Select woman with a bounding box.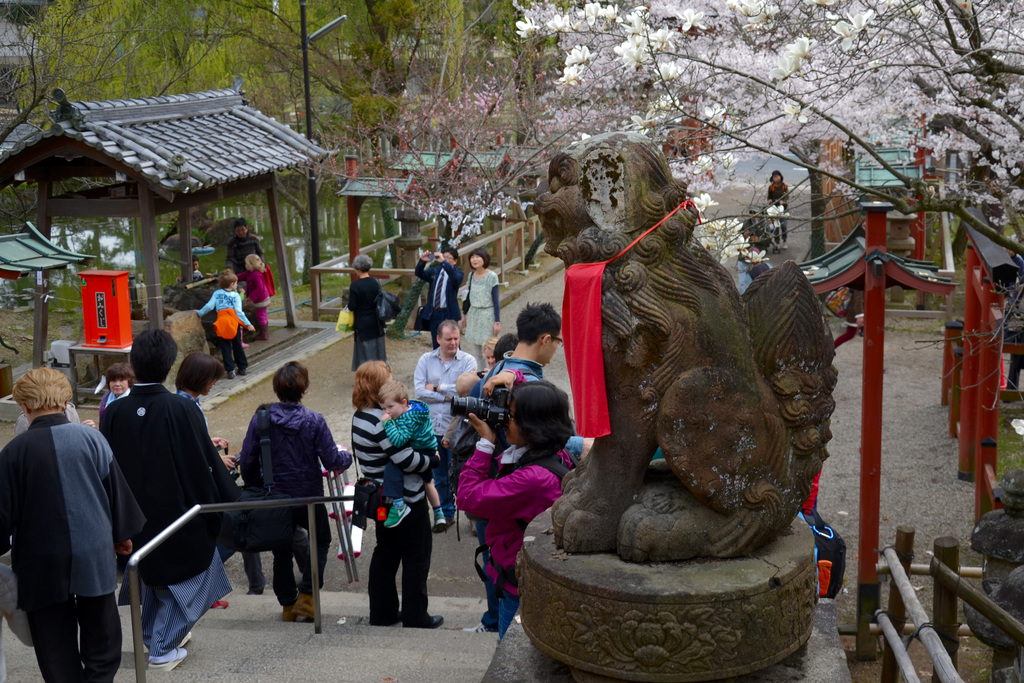
l=97, t=365, r=139, b=416.
